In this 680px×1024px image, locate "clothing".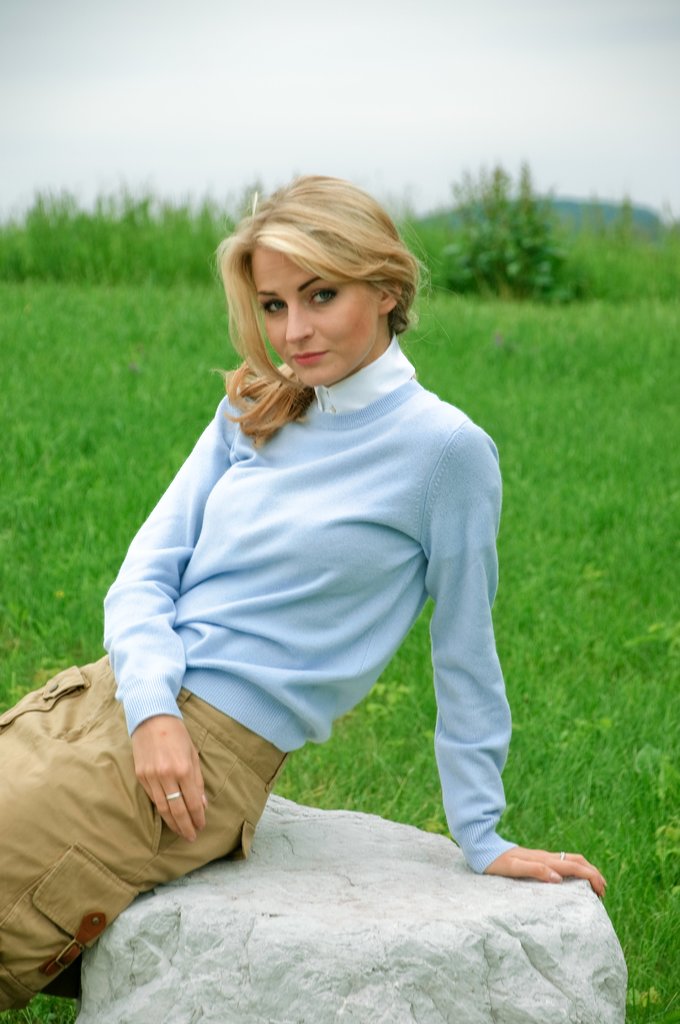
Bounding box: l=101, t=338, r=517, b=872.
